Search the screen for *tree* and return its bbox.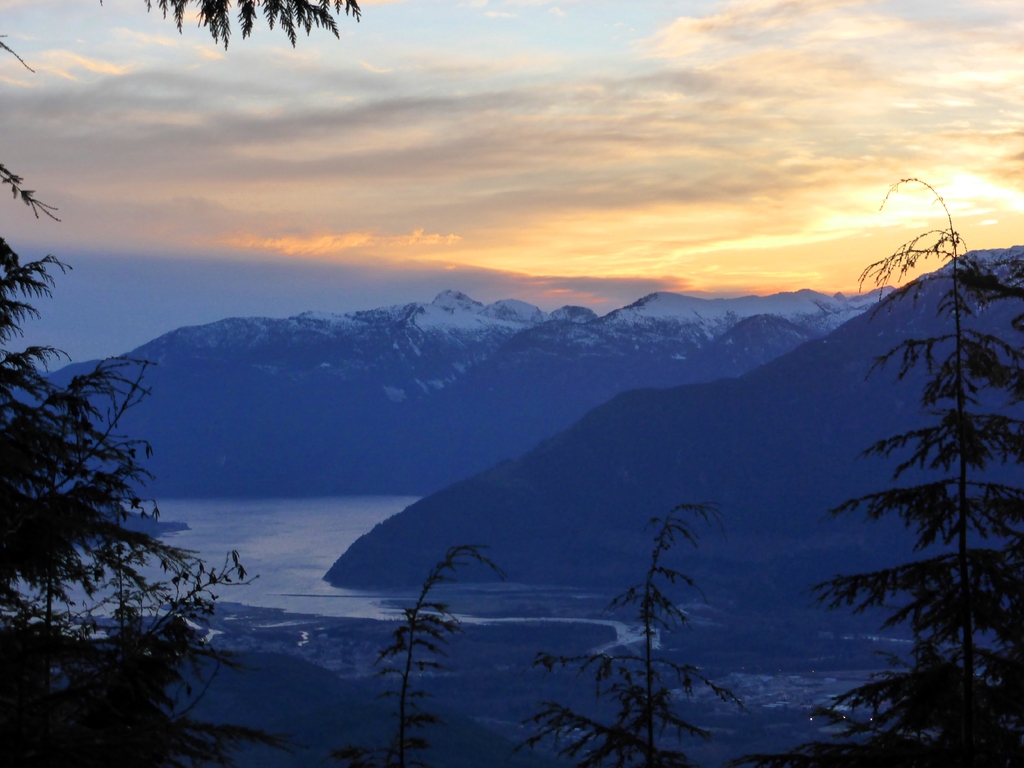
Found: BBox(815, 176, 1017, 724).
